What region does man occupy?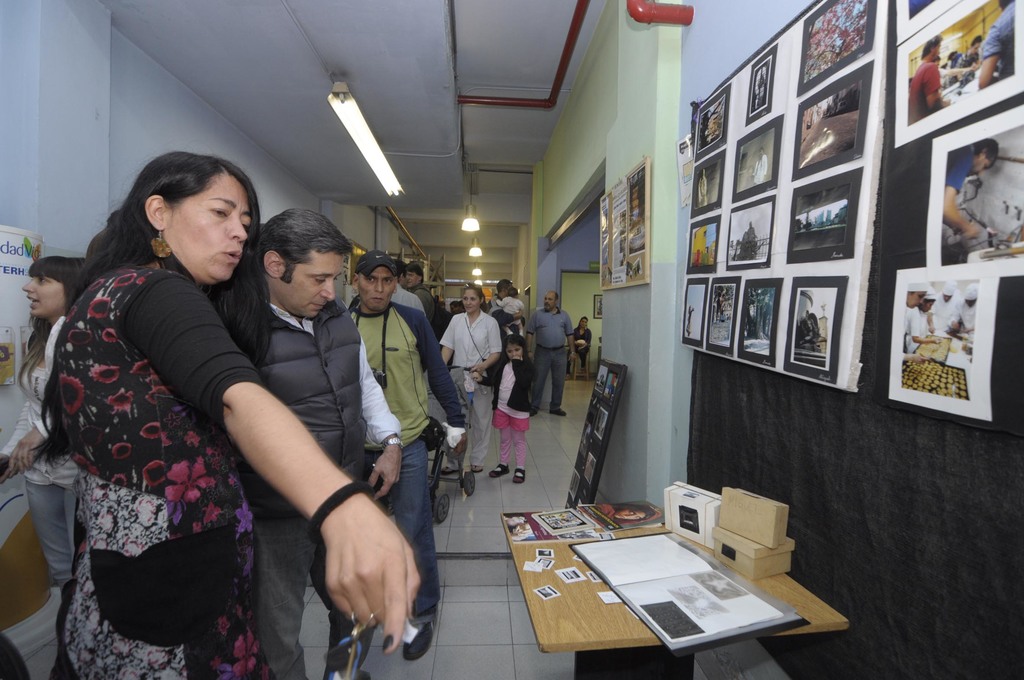
Rect(350, 250, 467, 661).
